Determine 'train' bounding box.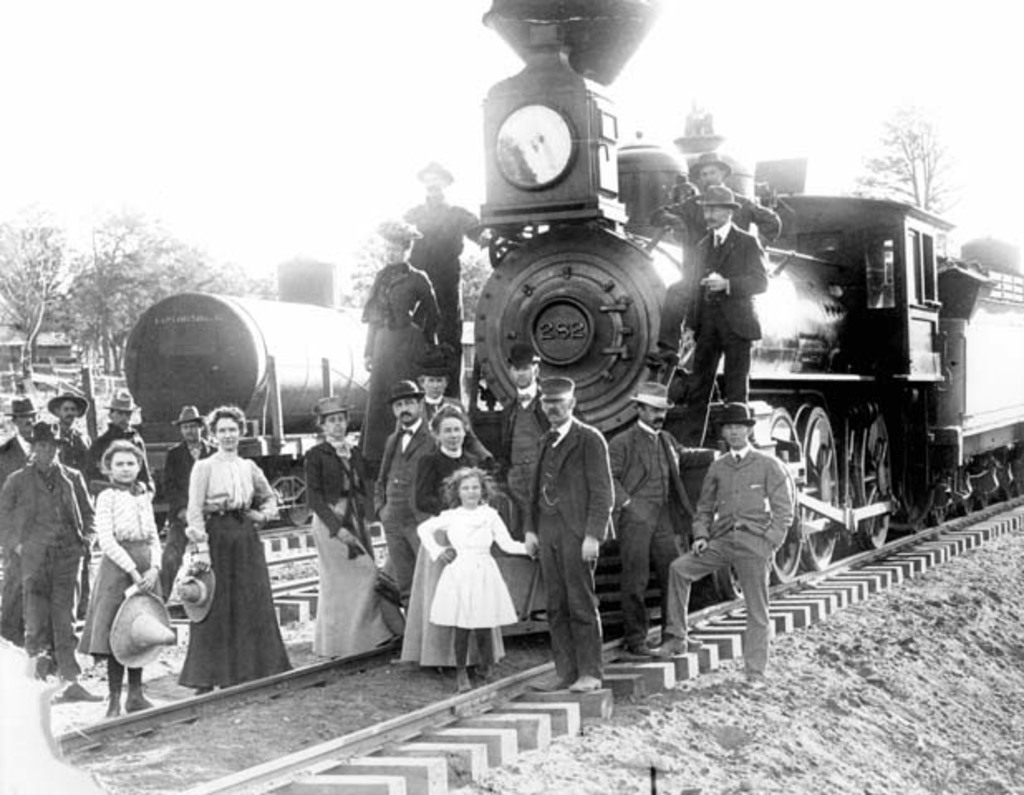
Determined: {"left": 123, "top": 257, "right": 374, "bottom": 532}.
